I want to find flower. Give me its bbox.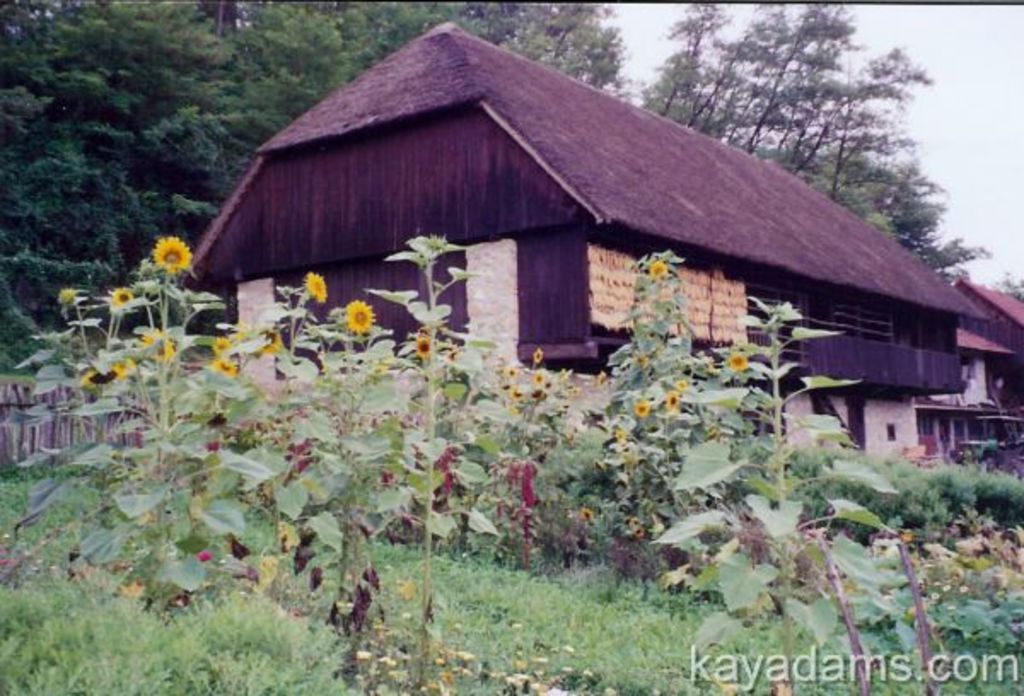
box(729, 348, 751, 370).
